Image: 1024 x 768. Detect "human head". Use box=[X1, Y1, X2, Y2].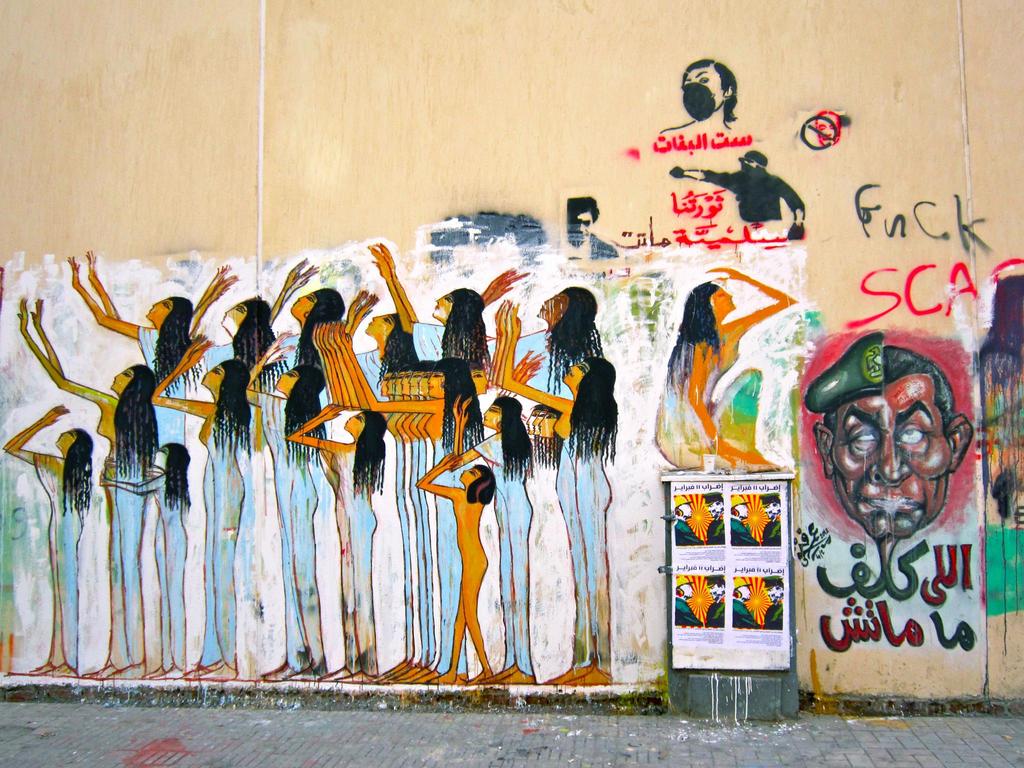
box=[344, 409, 388, 433].
